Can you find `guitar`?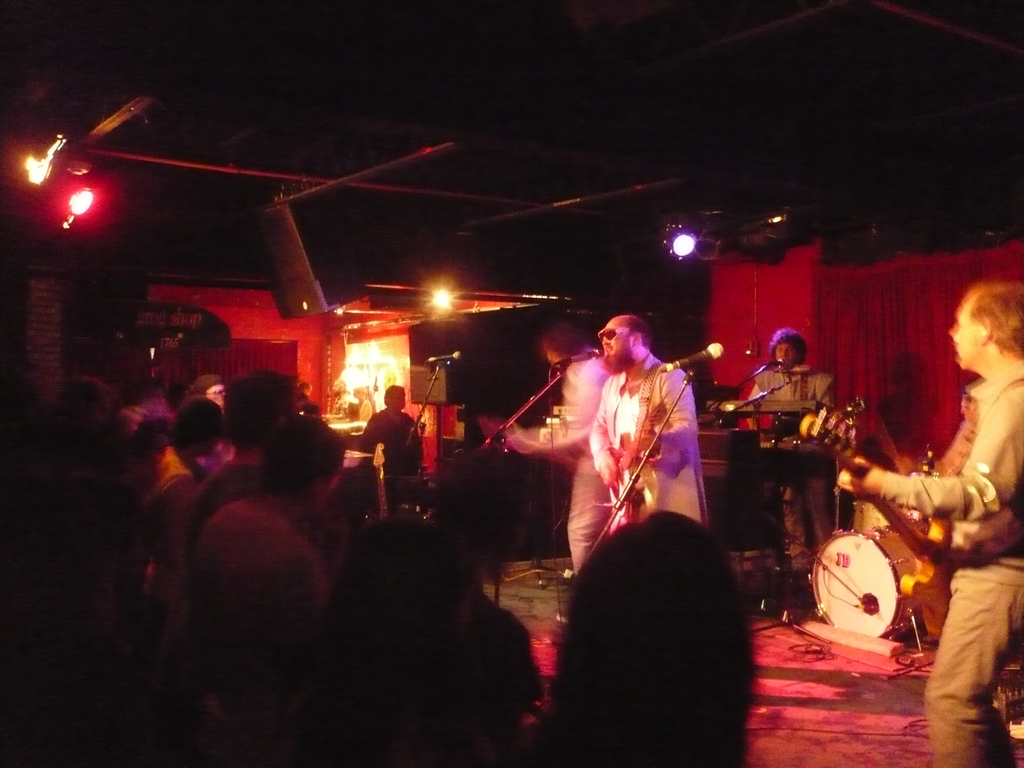
Yes, bounding box: <box>793,414,953,637</box>.
